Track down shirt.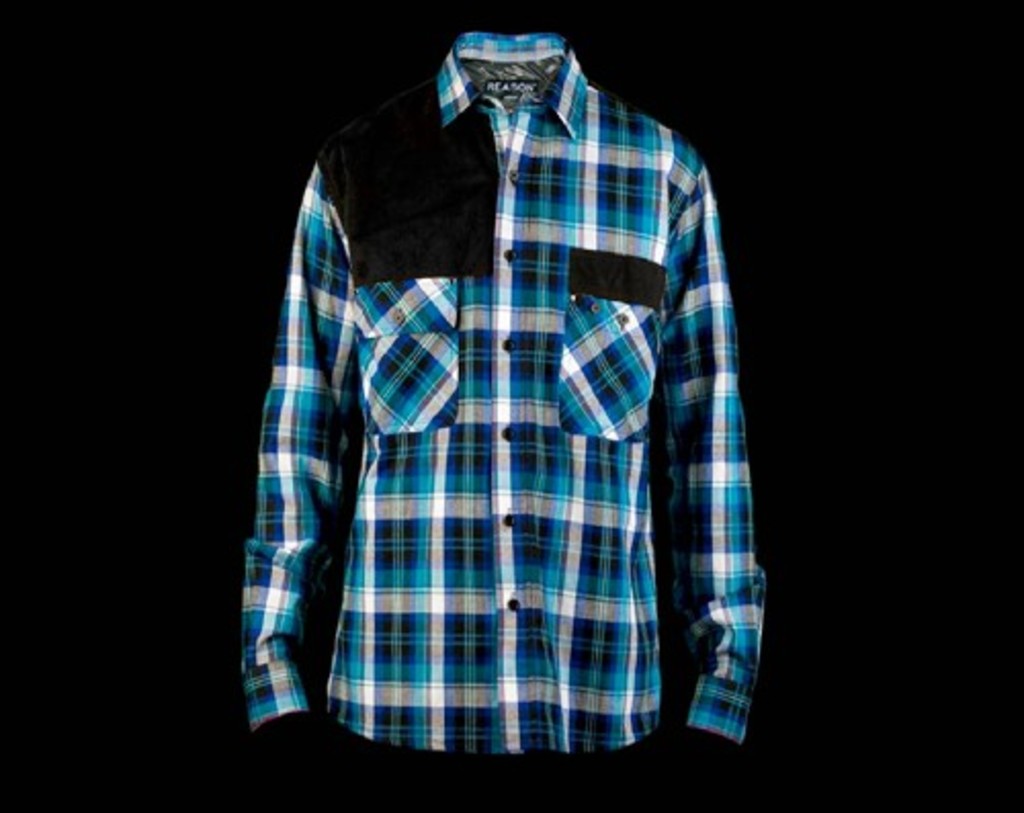
Tracked to {"left": 246, "top": 37, "right": 766, "bottom": 752}.
